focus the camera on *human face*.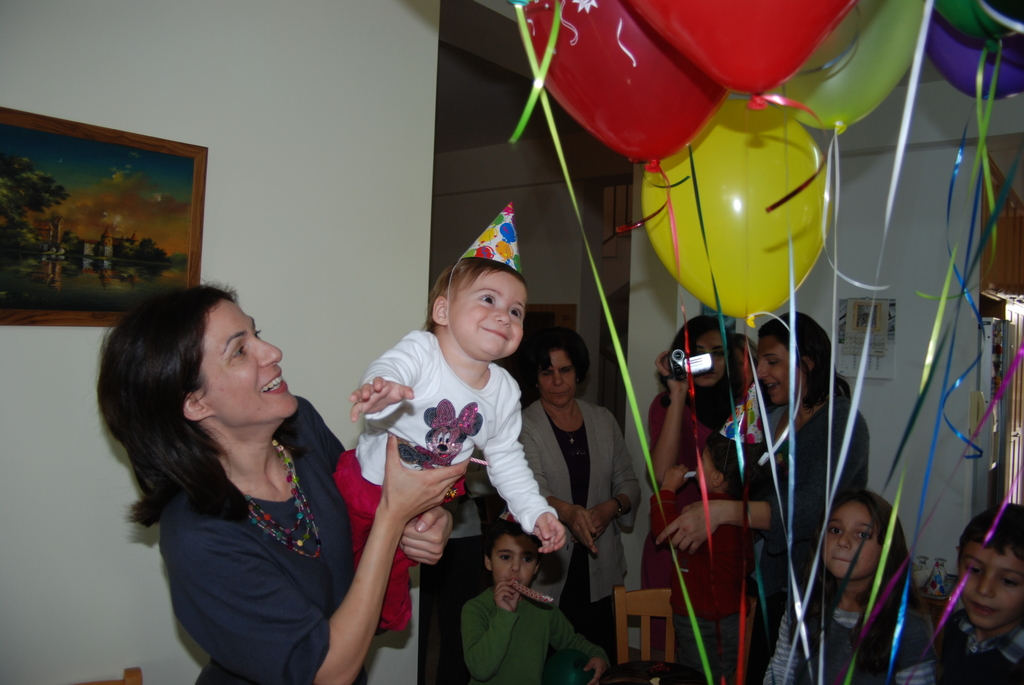
Focus region: [442, 271, 529, 359].
